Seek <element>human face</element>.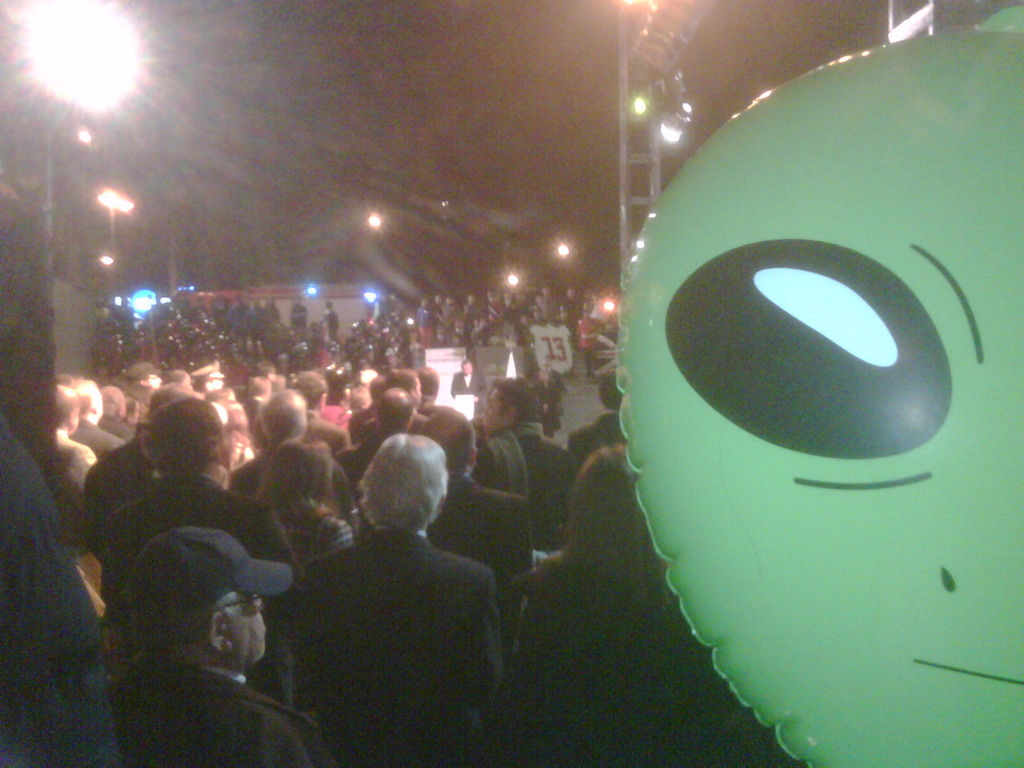
box(465, 378, 511, 436).
